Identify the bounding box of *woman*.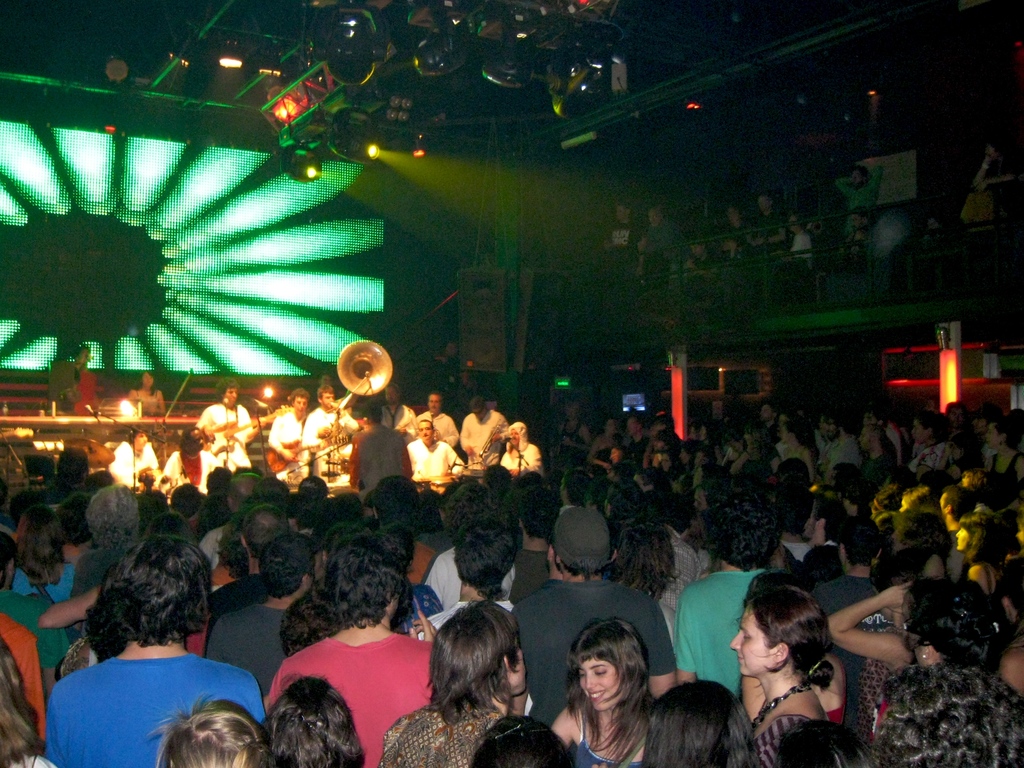
left=125, top=372, right=170, bottom=419.
